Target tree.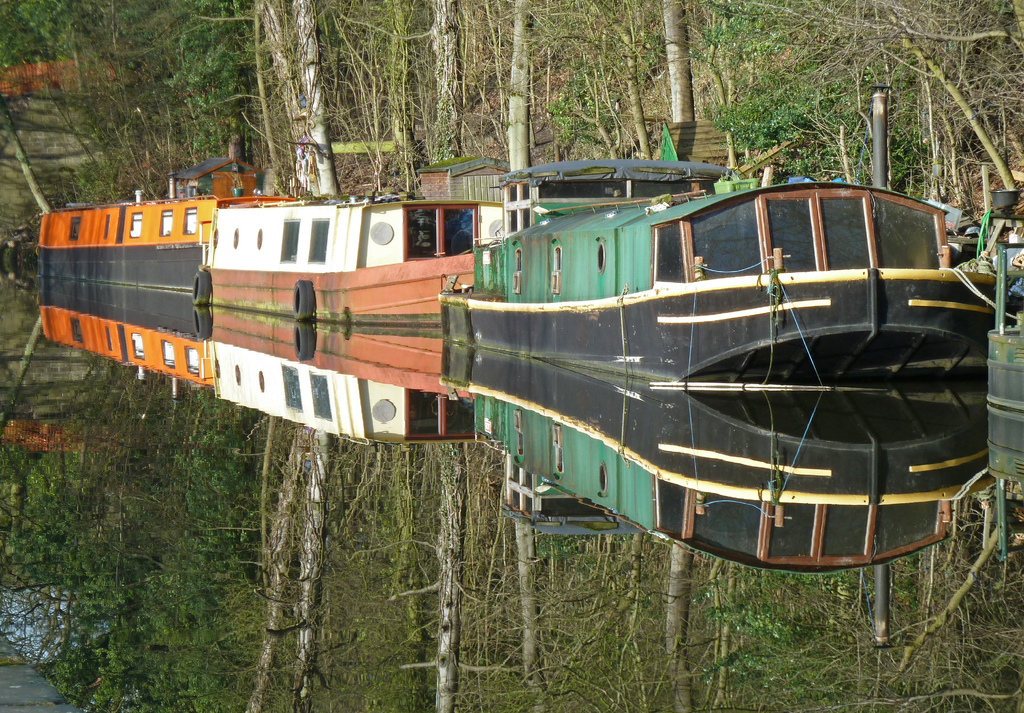
Target region: 701 0 1018 236.
